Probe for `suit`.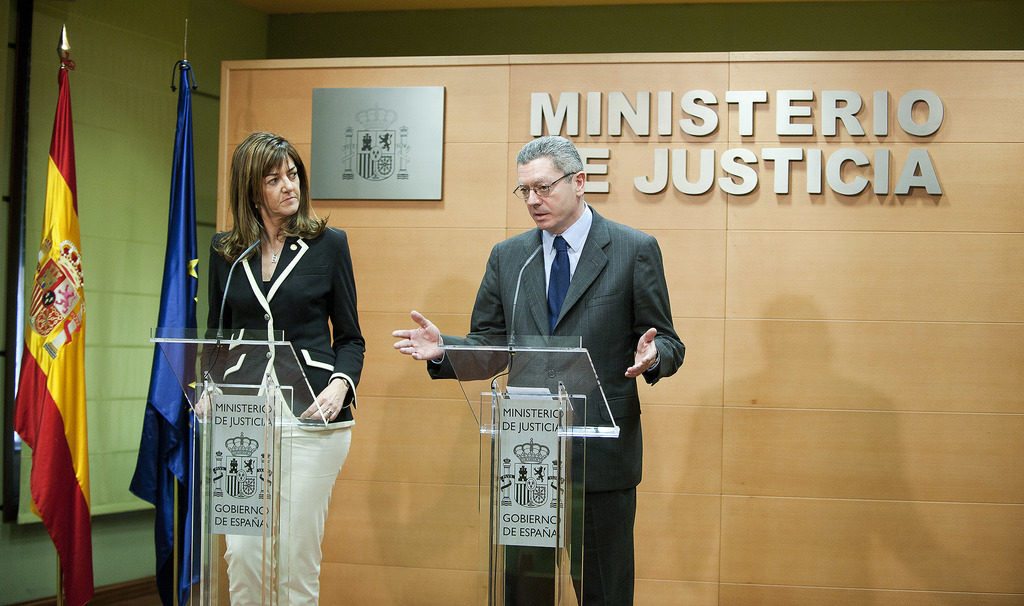
Probe result: rect(427, 216, 683, 605).
